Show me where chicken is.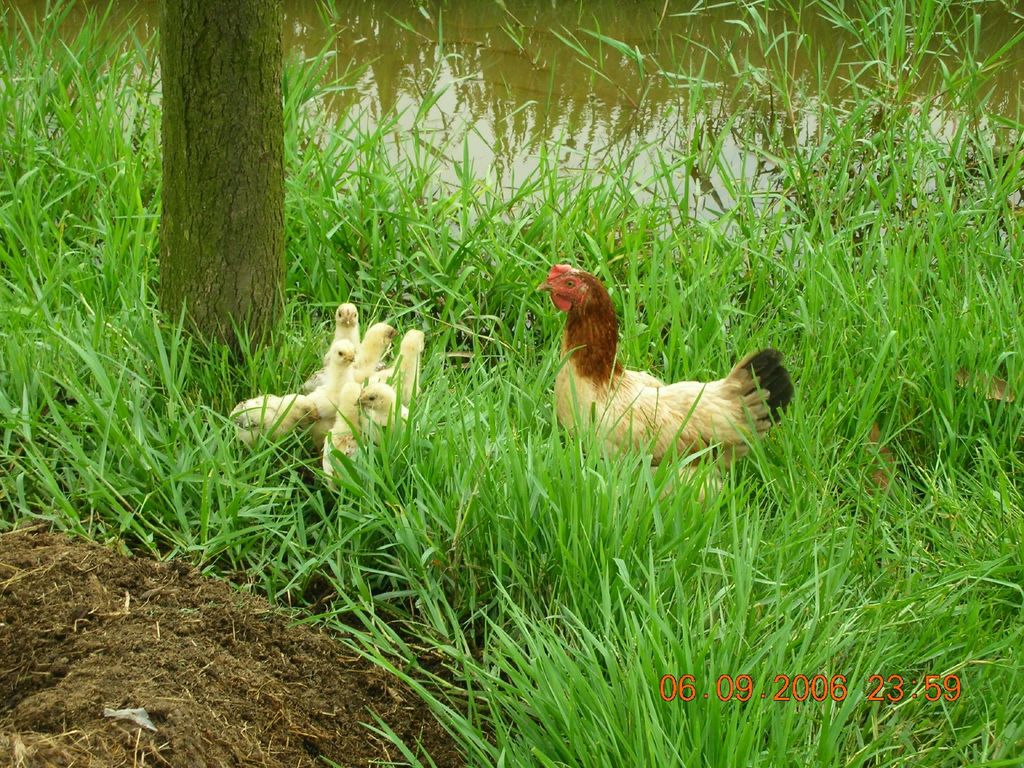
chicken is at bbox=[534, 266, 794, 497].
